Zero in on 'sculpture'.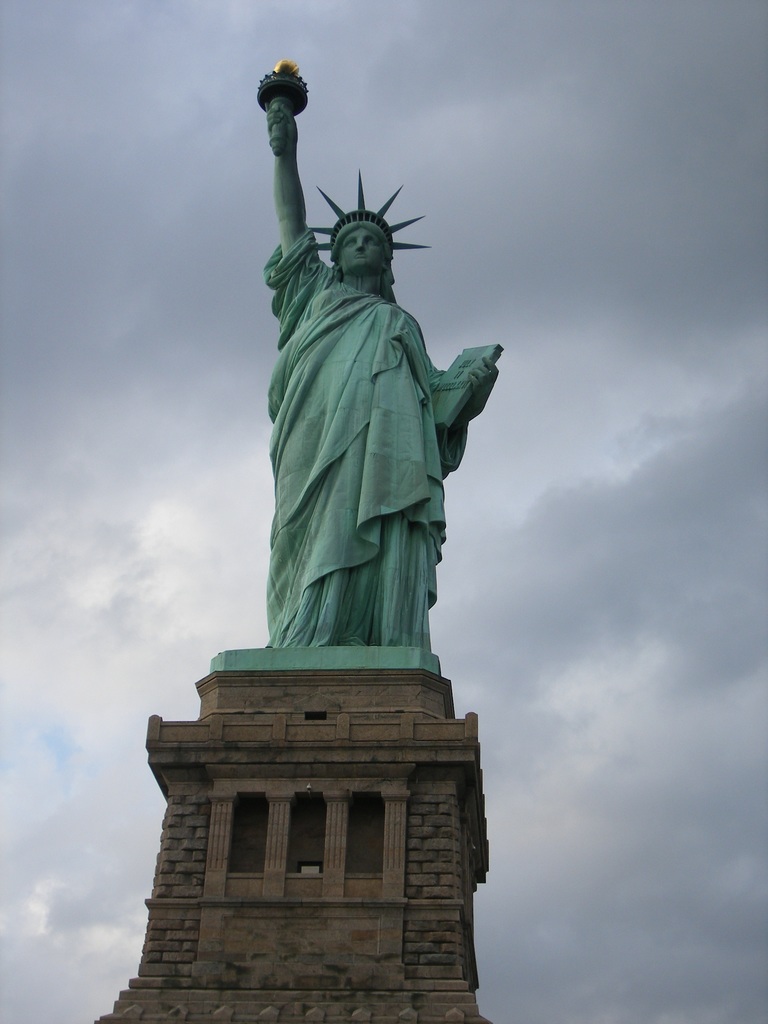
Zeroed in: locate(205, 55, 508, 671).
